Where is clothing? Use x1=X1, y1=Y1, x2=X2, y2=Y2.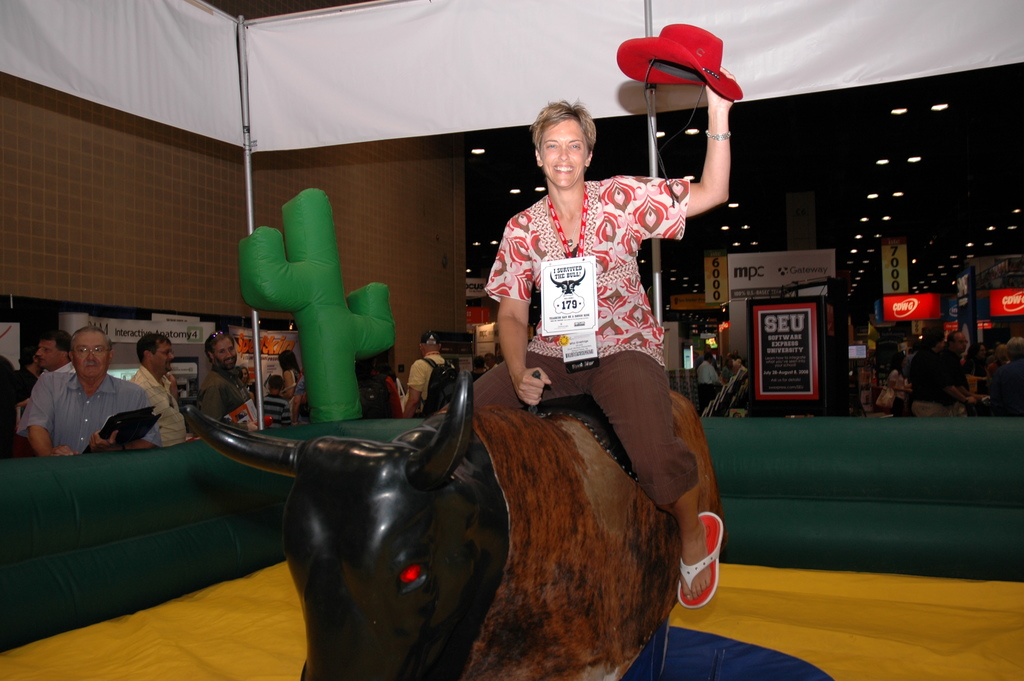
x1=287, y1=369, x2=296, y2=397.
